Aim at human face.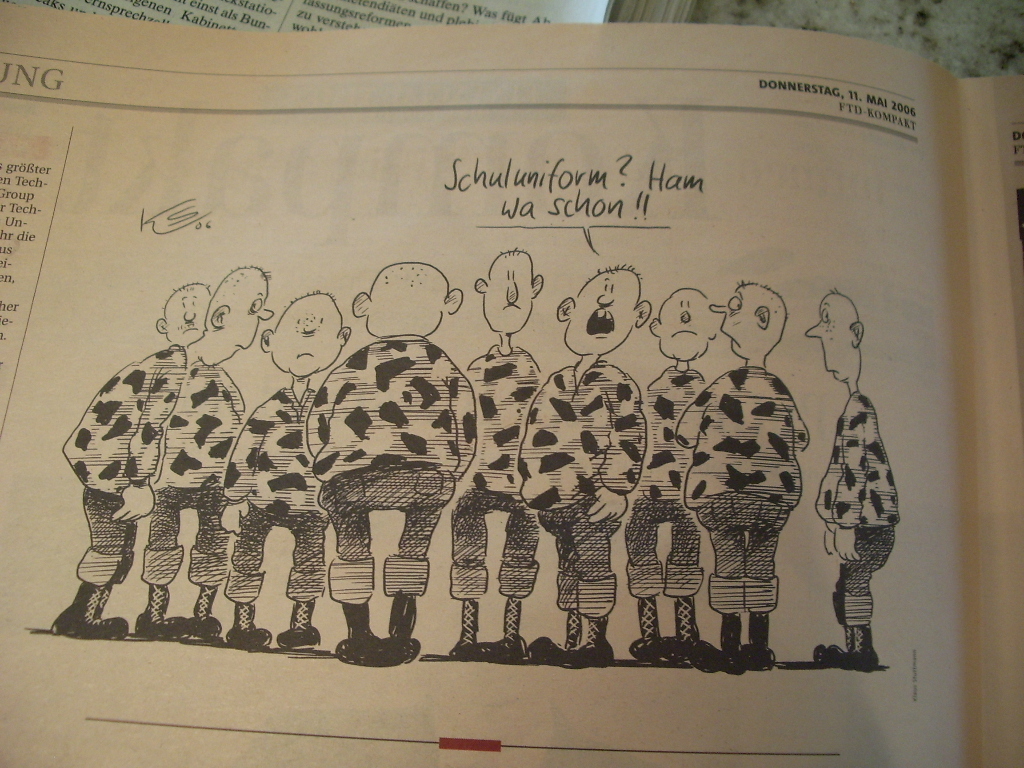
Aimed at 805,293,854,377.
